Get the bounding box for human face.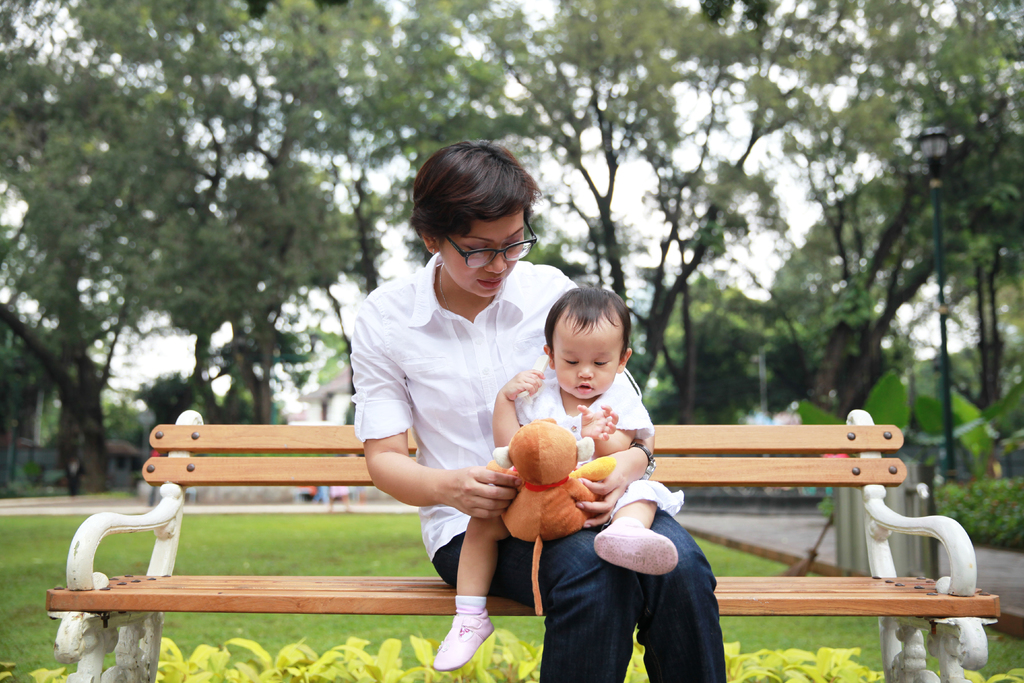
locate(552, 318, 622, 400).
